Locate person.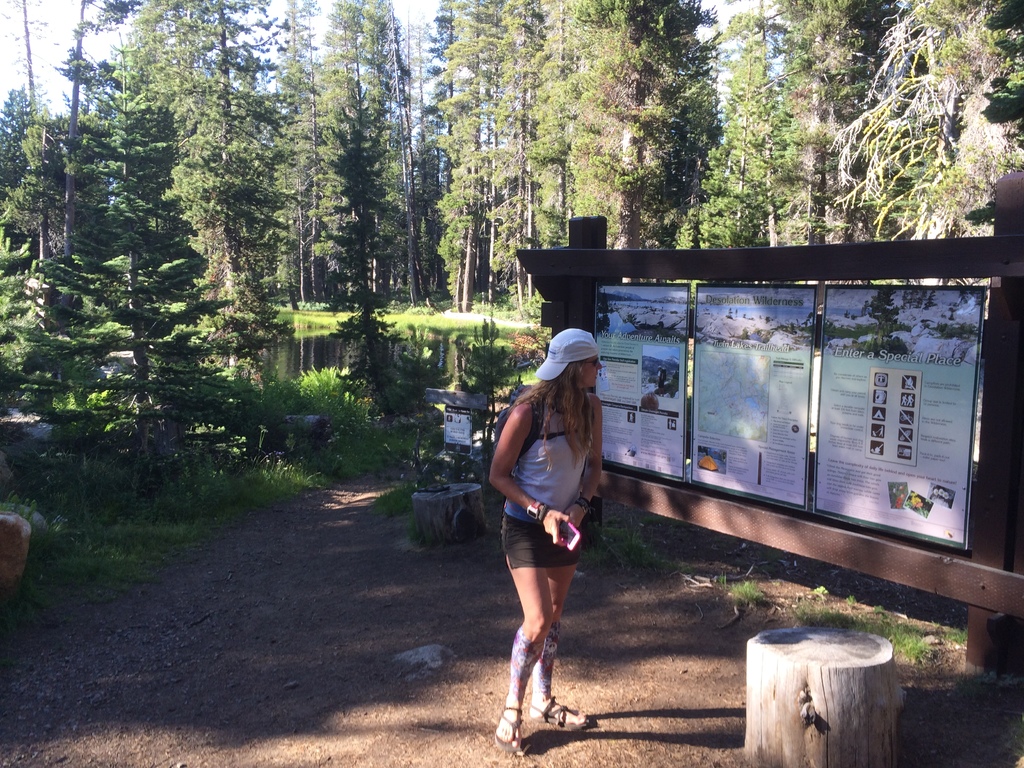
Bounding box: (x1=488, y1=327, x2=602, y2=752).
